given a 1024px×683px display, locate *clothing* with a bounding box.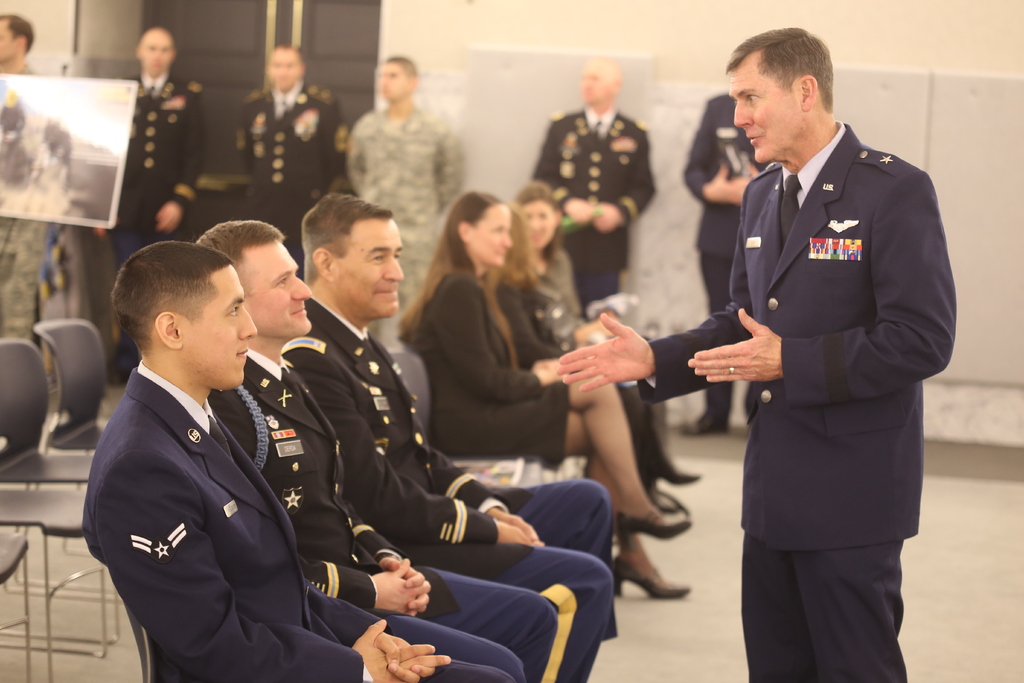
Located: bbox=[100, 73, 209, 375].
